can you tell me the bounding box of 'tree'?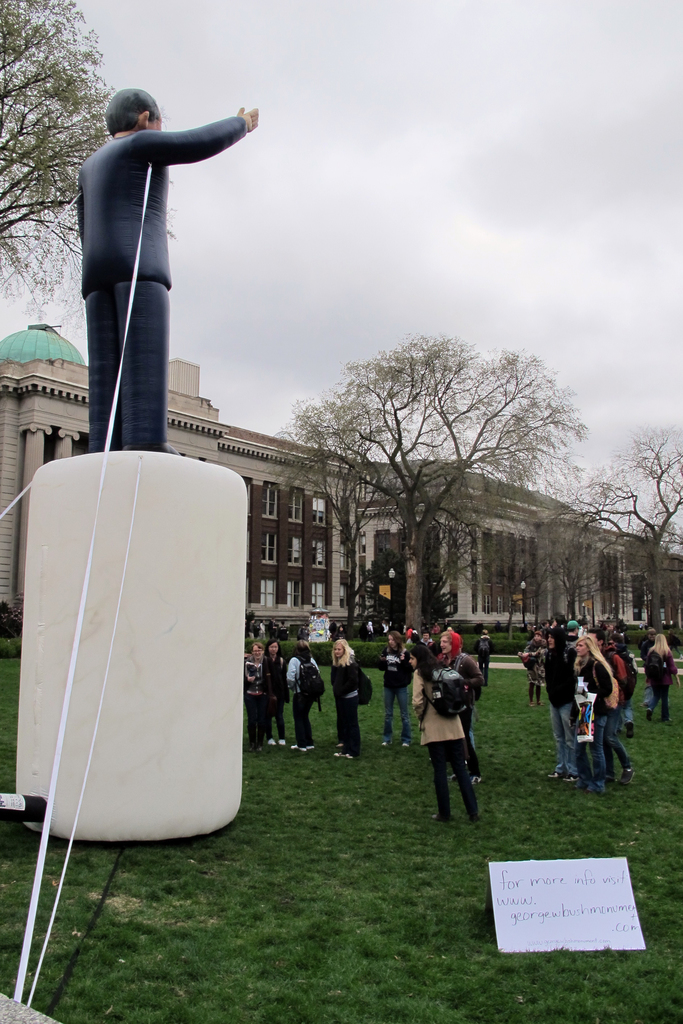
box=[534, 406, 682, 614].
